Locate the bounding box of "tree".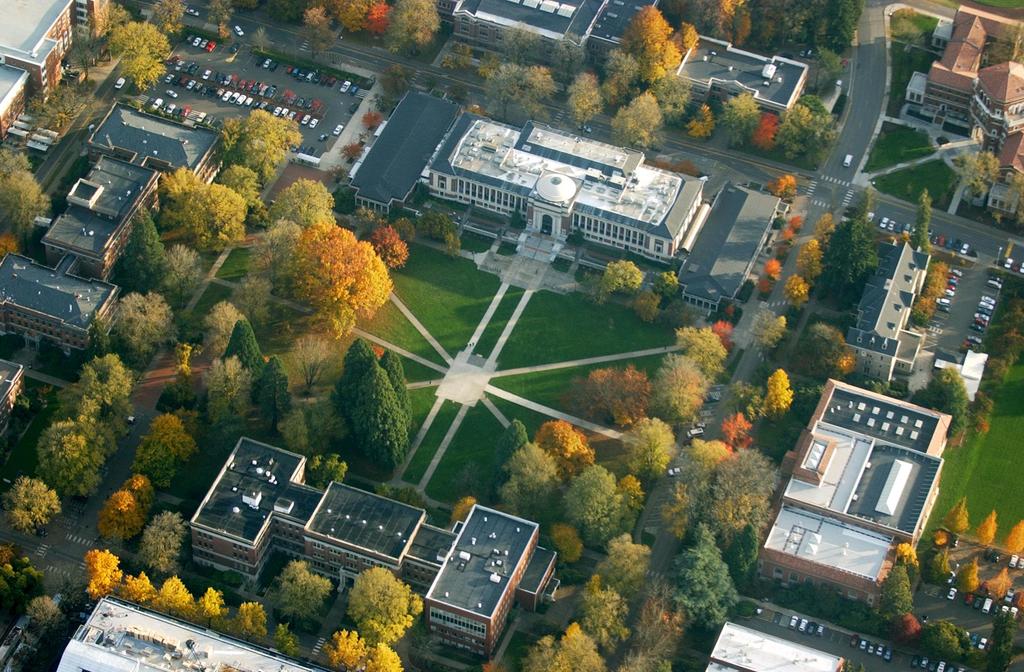
Bounding box: (x1=448, y1=79, x2=467, y2=102).
